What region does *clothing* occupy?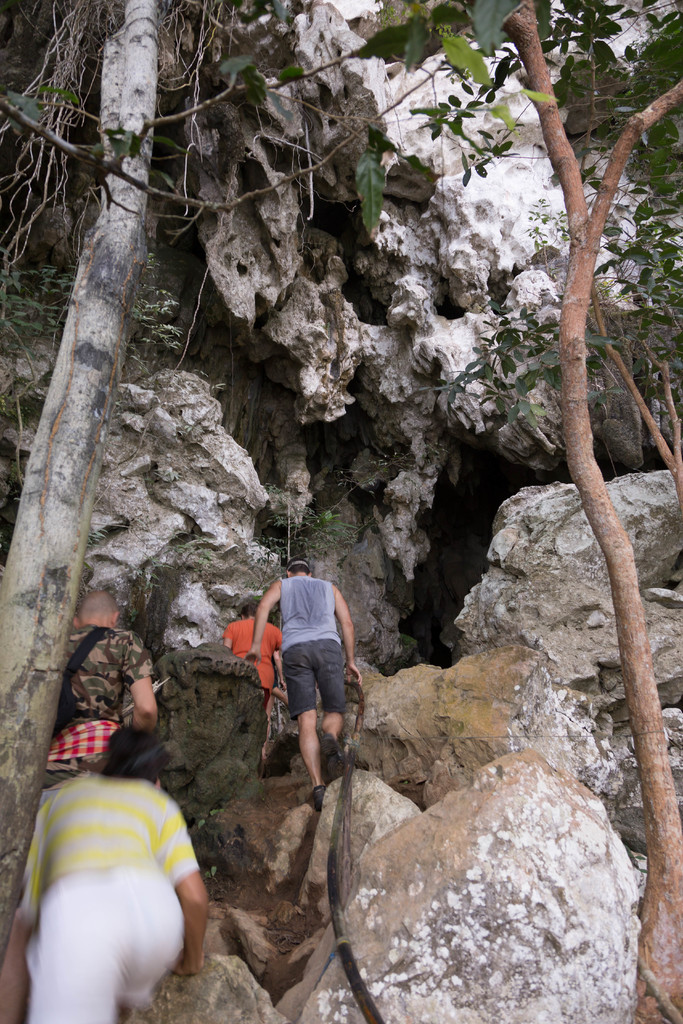
locate(280, 575, 348, 719).
